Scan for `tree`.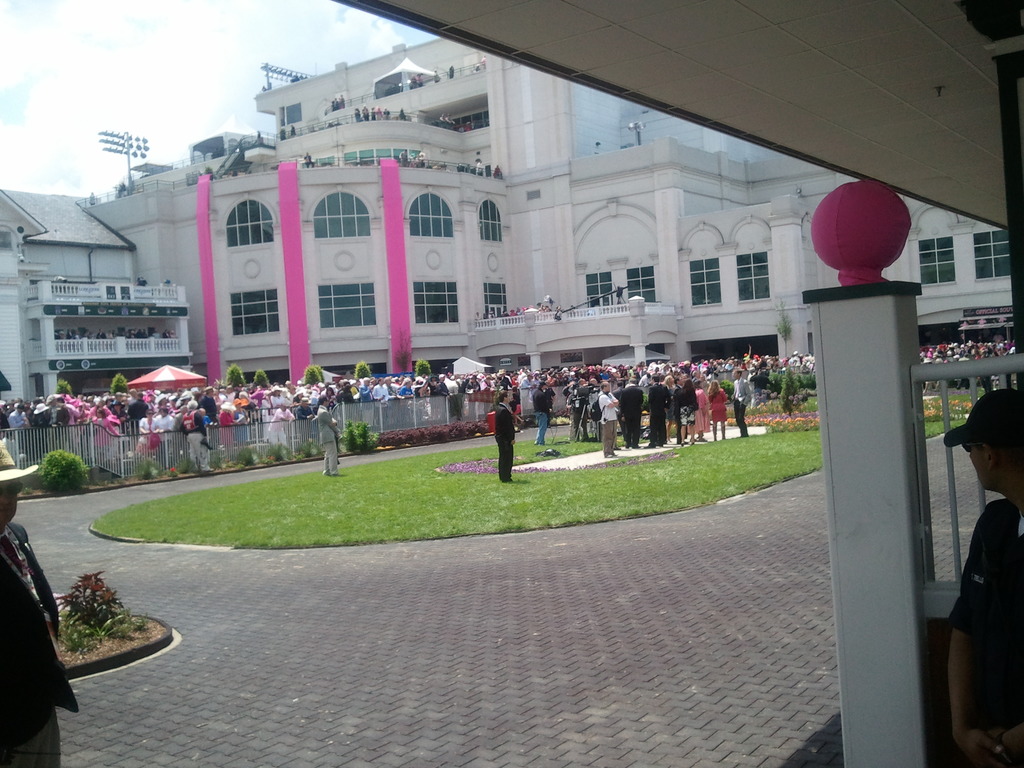
Scan result: 356, 359, 372, 383.
